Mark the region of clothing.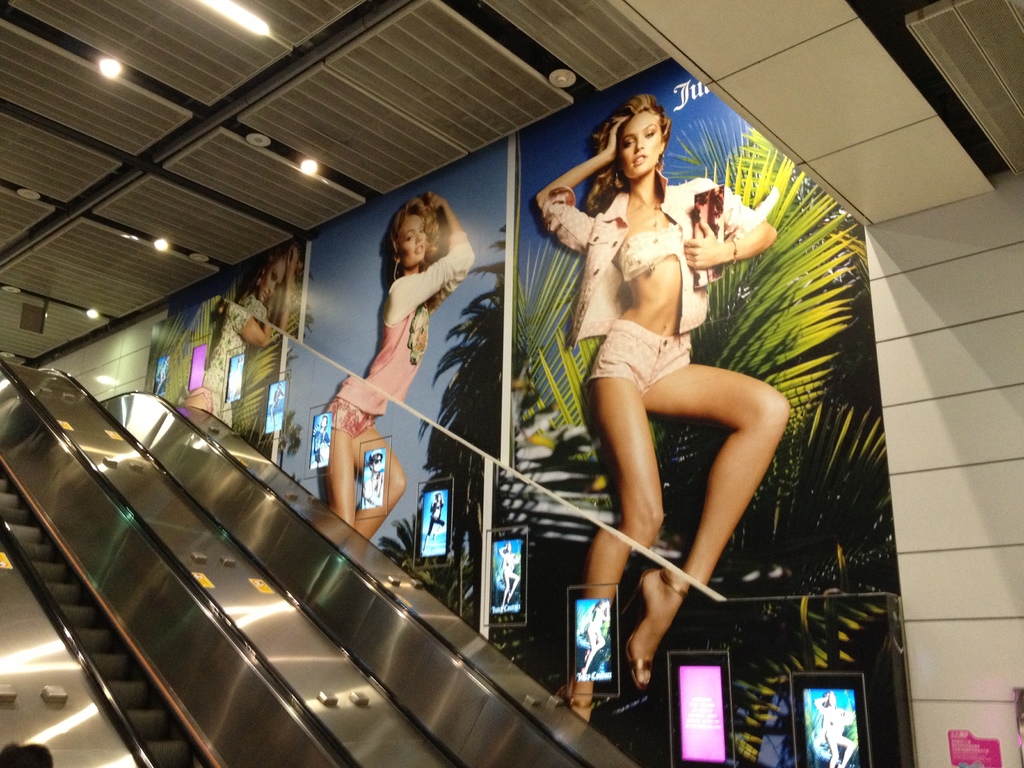
Region: {"left": 426, "top": 498, "right": 443, "bottom": 534}.
